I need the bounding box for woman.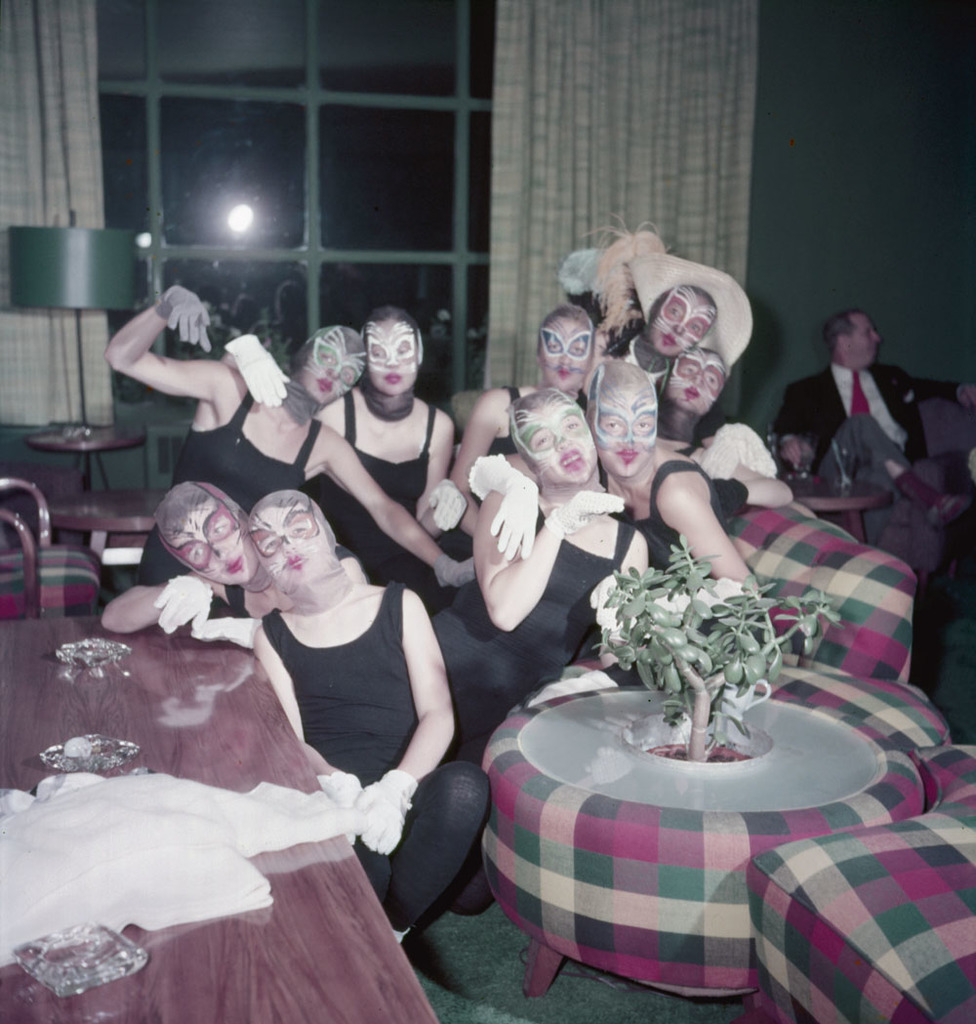
Here it is: <region>323, 314, 472, 541</region>.
